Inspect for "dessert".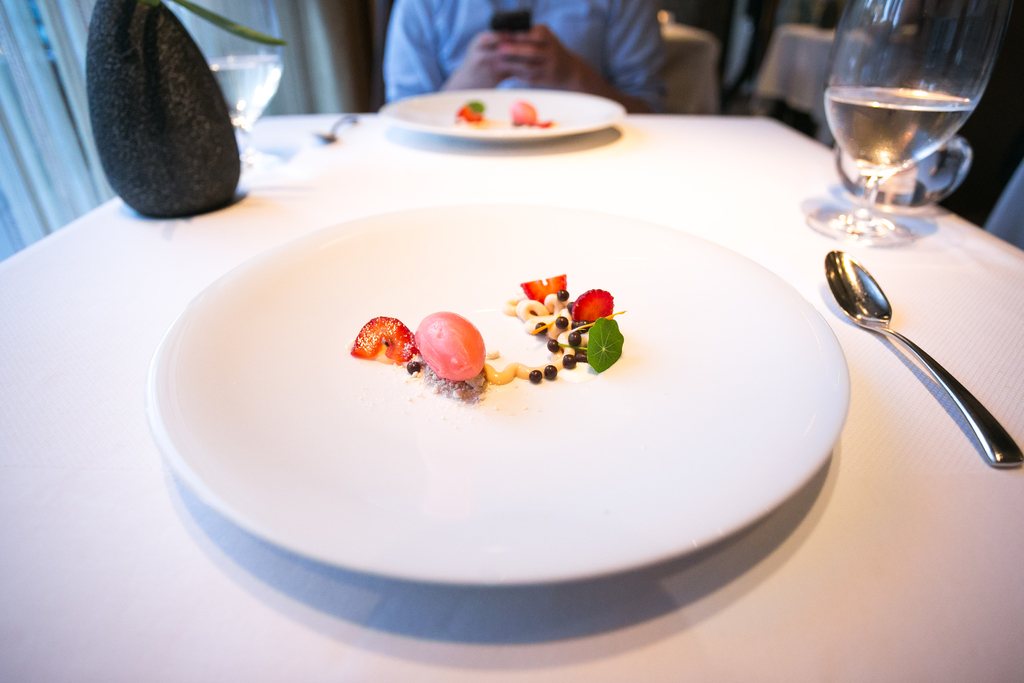
Inspection: bbox(497, 359, 546, 391).
